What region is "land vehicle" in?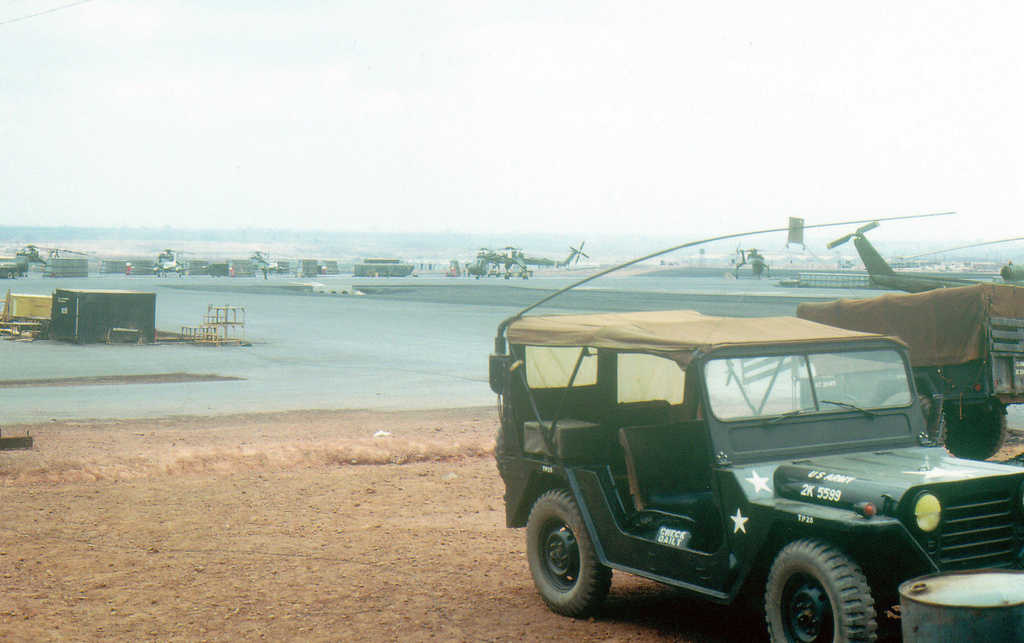
BBox(522, 303, 1016, 639).
